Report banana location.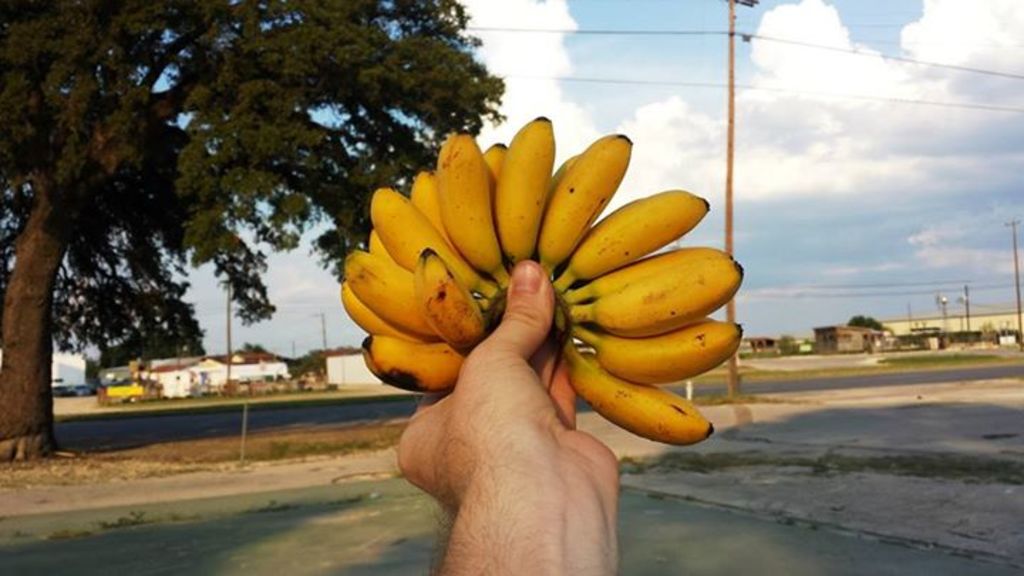
Report: [left=494, top=117, right=546, bottom=262].
